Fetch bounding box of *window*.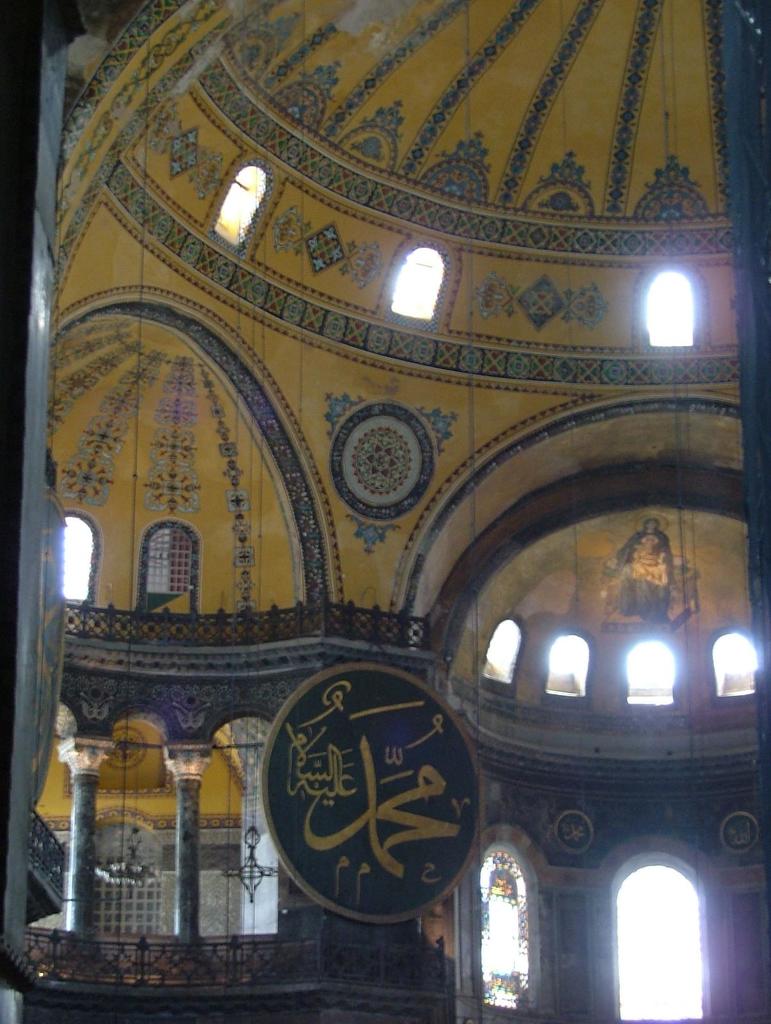
Bbox: [left=649, top=274, right=694, bottom=342].
